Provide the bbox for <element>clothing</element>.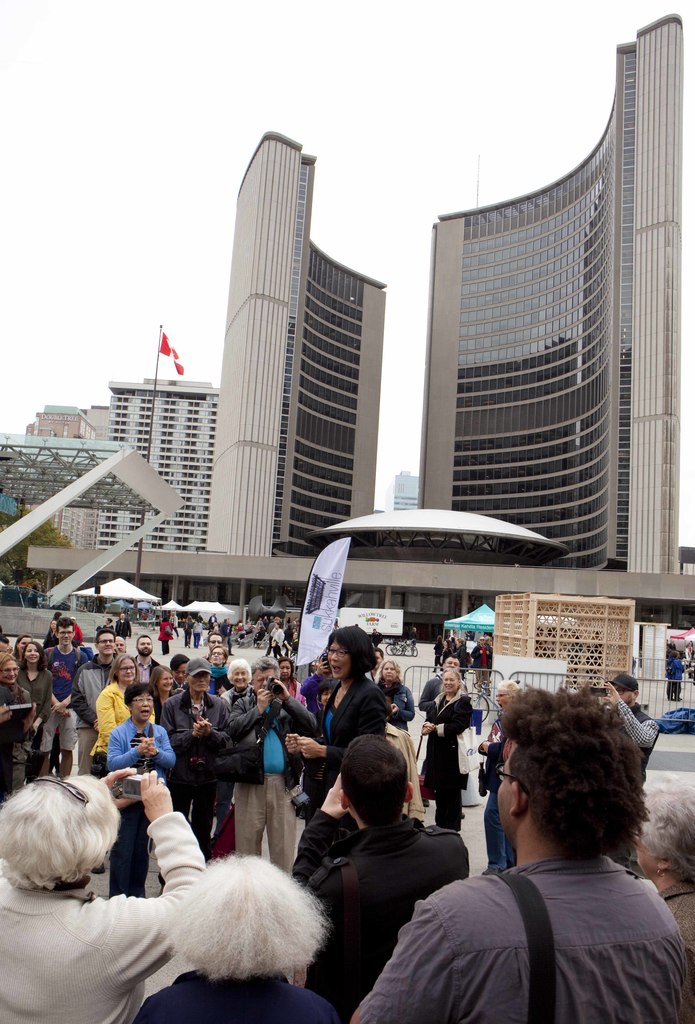
[0, 811, 211, 1023].
